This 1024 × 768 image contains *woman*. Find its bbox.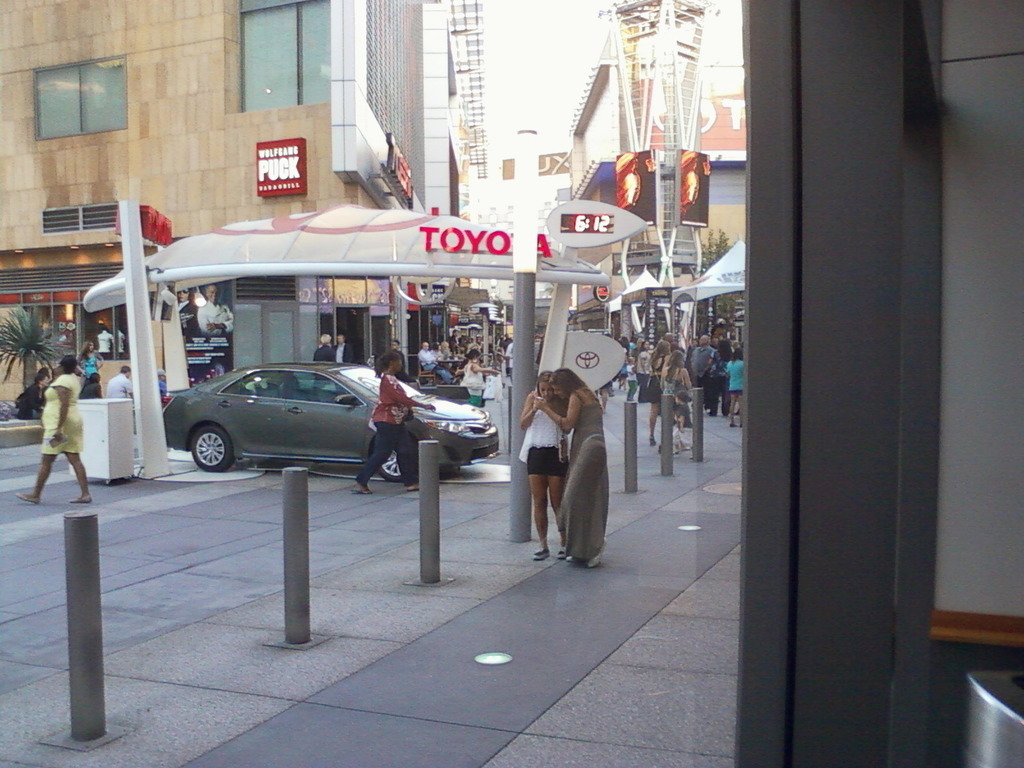
x1=13, y1=344, x2=81, y2=505.
